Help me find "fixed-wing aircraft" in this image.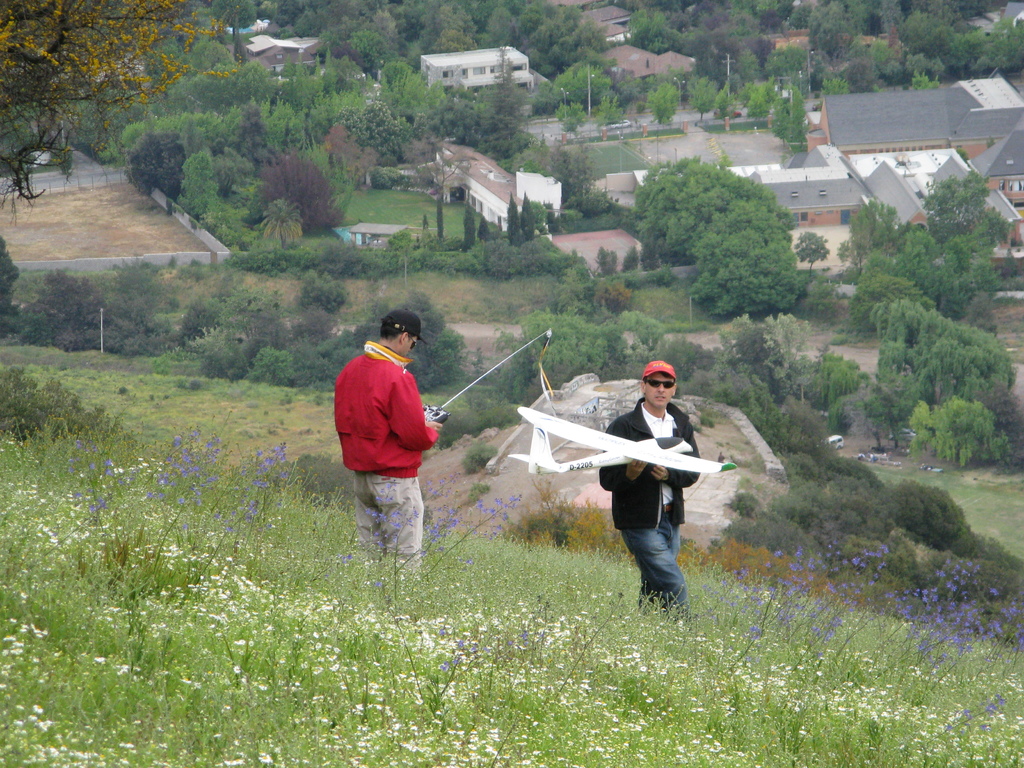
Found it: select_region(504, 407, 736, 476).
